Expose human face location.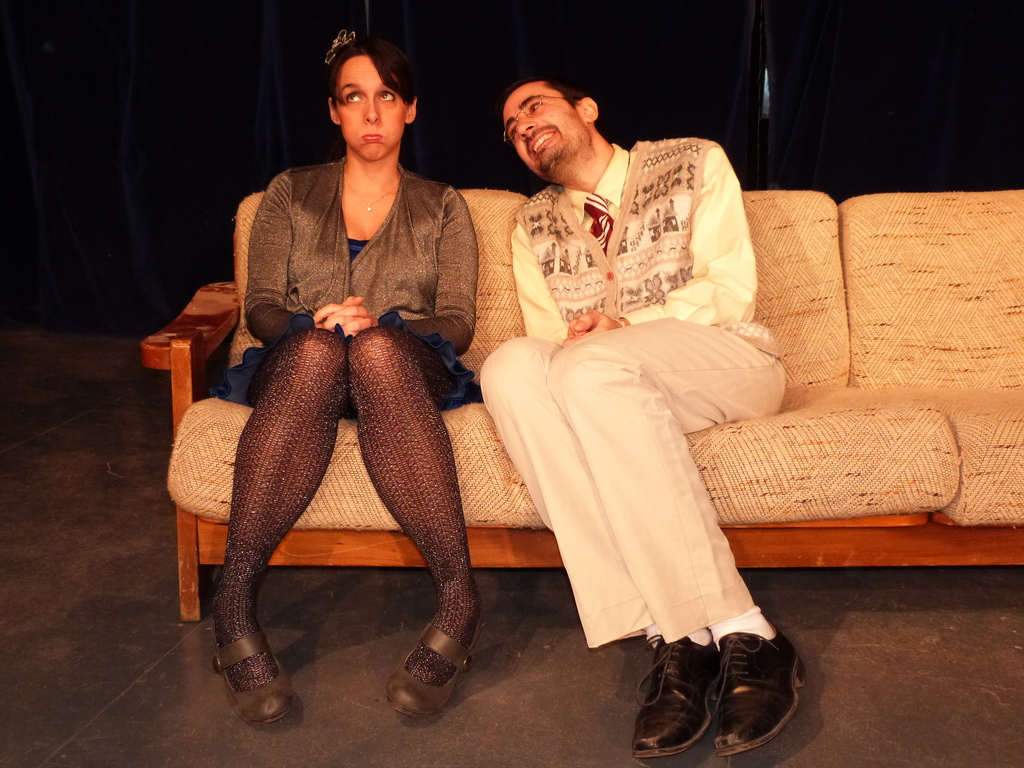
Exposed at [502,79,591,178].
